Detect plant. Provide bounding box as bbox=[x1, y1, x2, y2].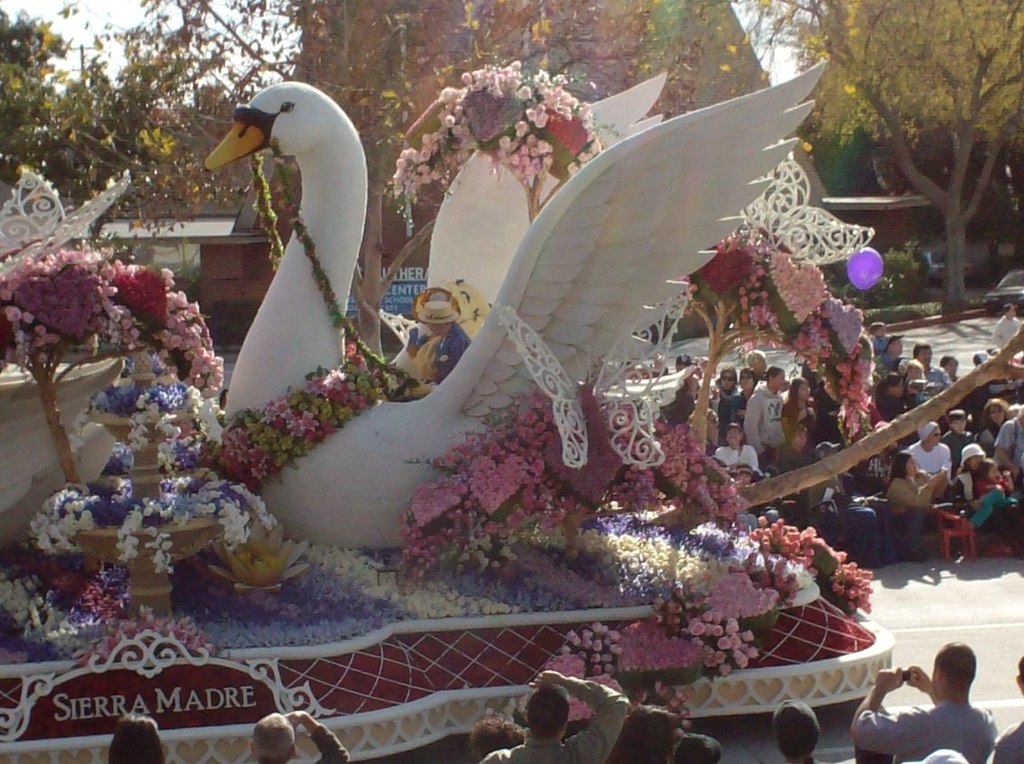
bbox=[953, 291, 992, 319].
